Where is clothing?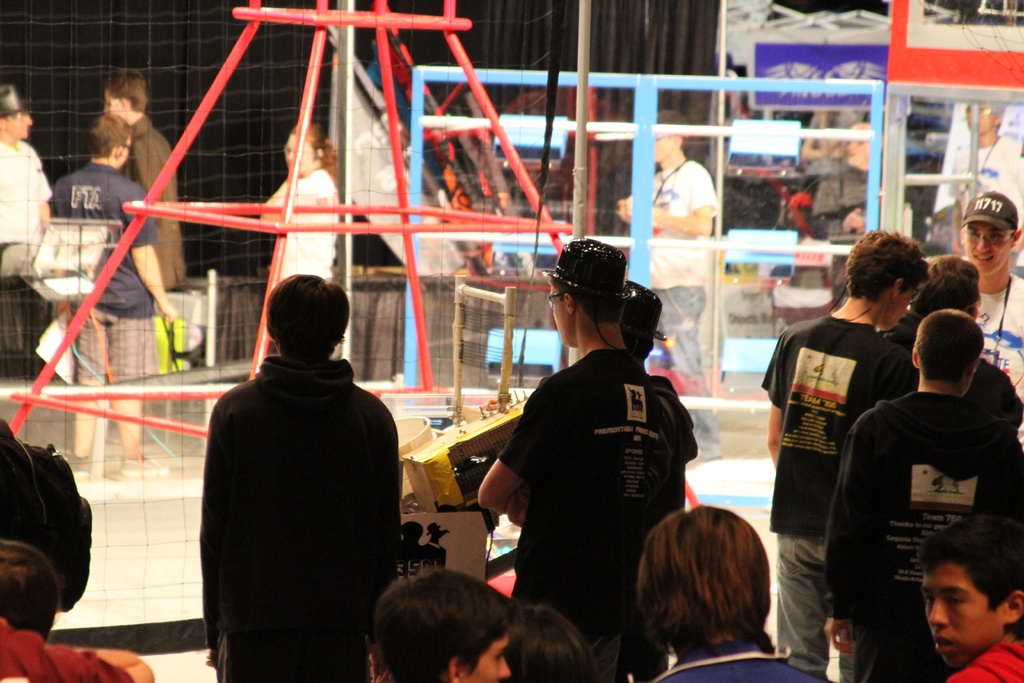
<region>648, 163, 716, 459</region>.
